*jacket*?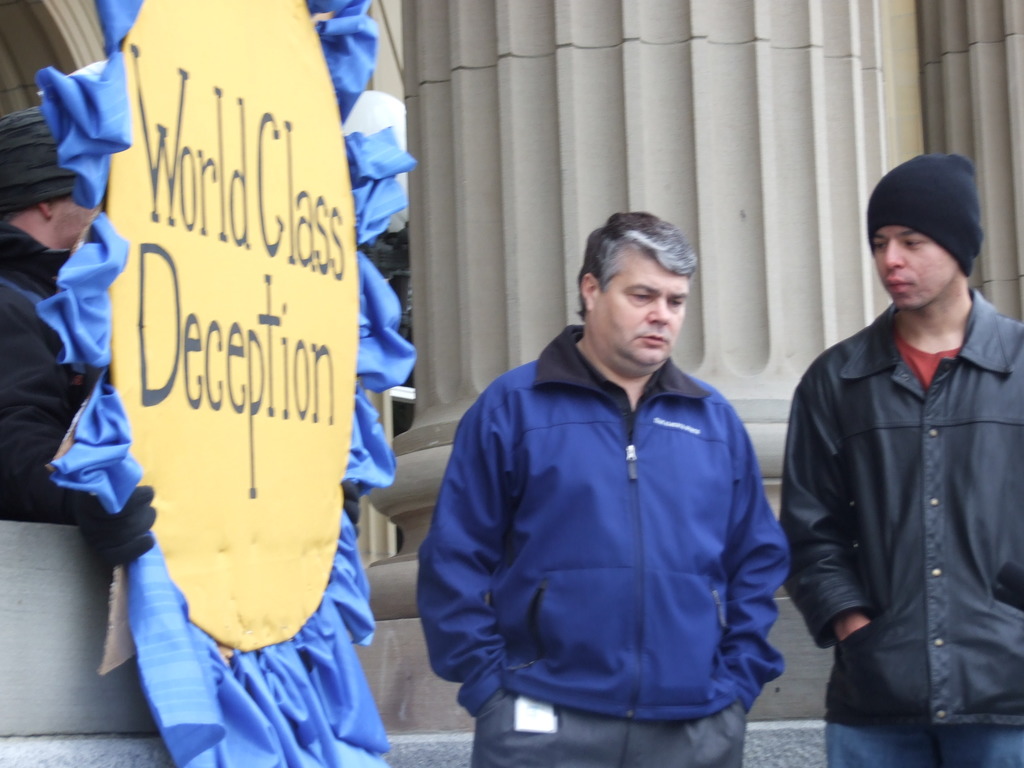
left=781, top=299, right=1023, bottom=730
